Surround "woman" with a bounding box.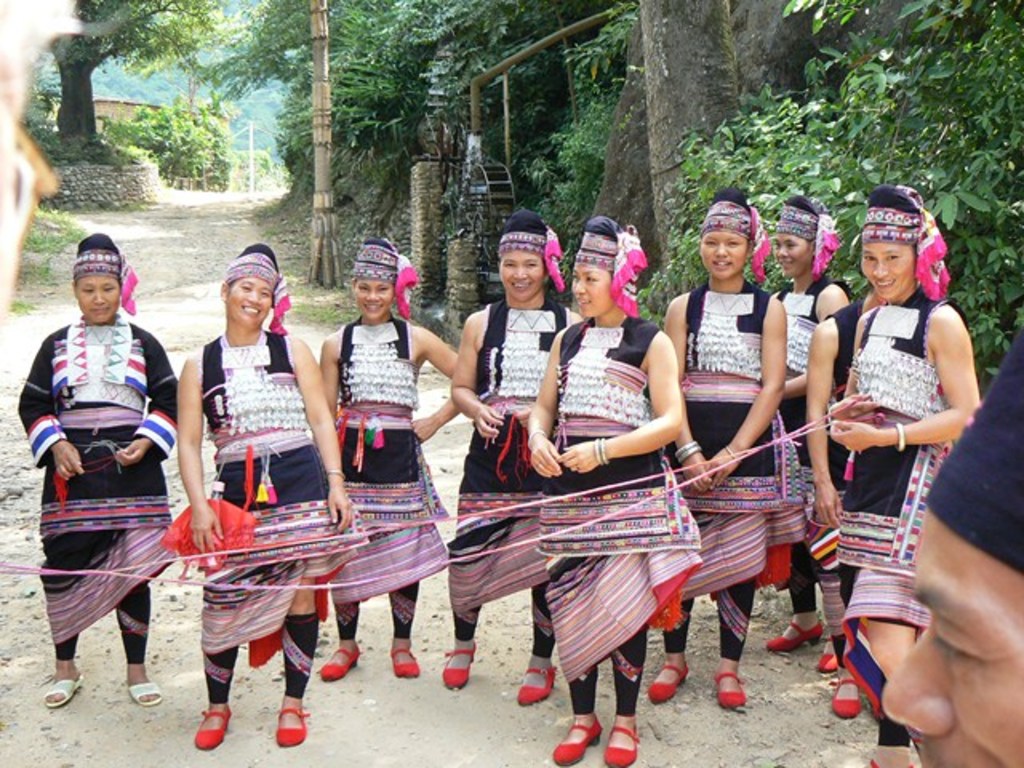
crop(792, 184, 992, 730).
